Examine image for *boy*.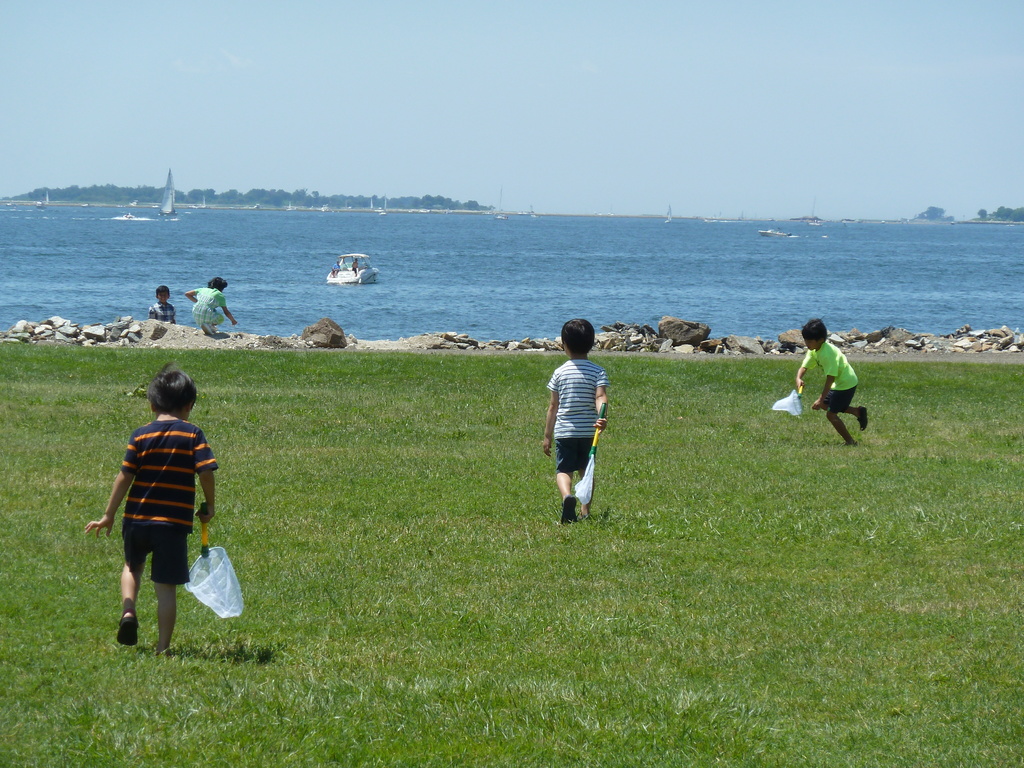
Examination result: <box>150,287,177,320</box>.
